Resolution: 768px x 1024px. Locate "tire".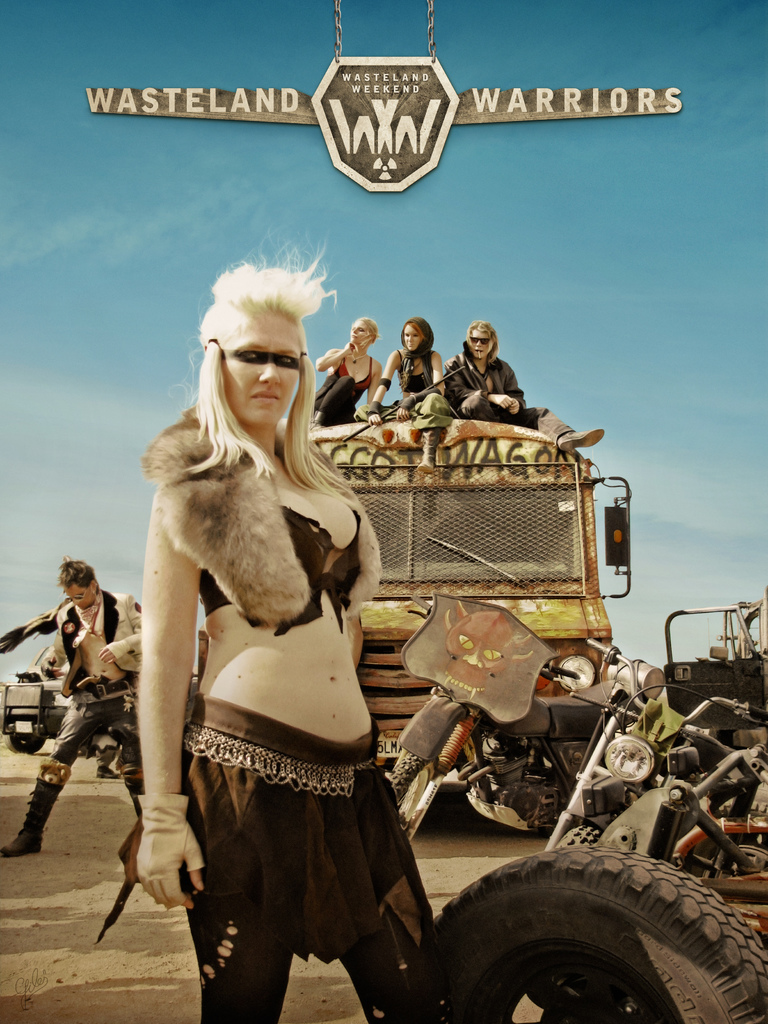
<bbox>384, 750, 433, 836</bbox>.
